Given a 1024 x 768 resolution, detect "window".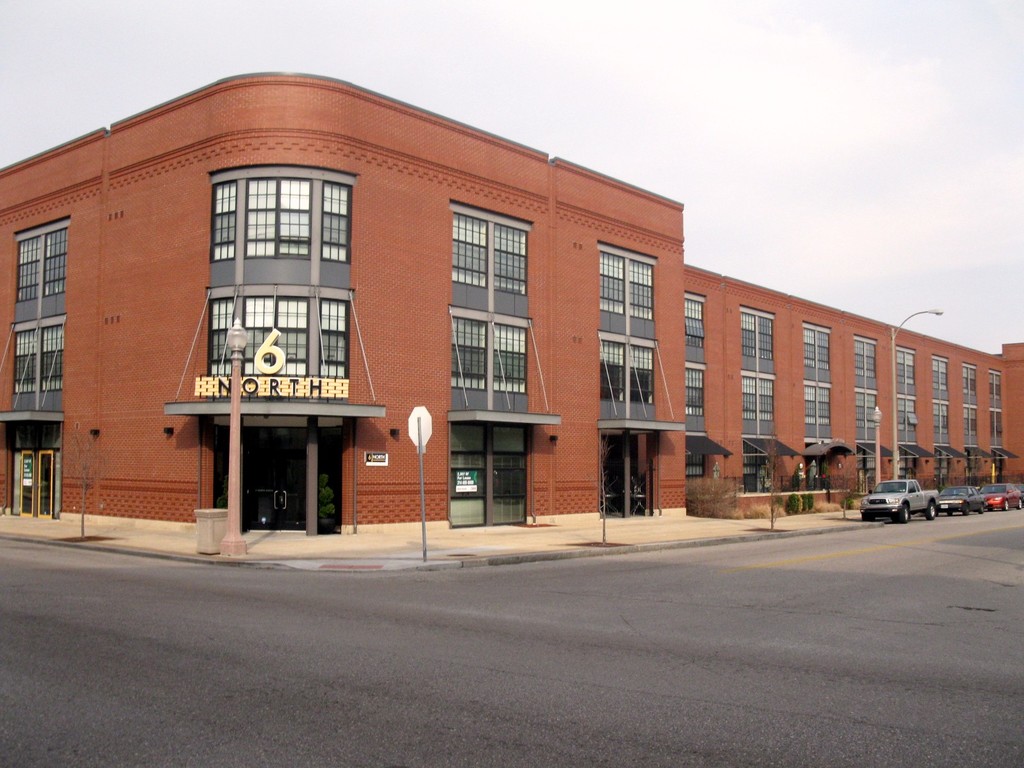
852 391 876 429.
